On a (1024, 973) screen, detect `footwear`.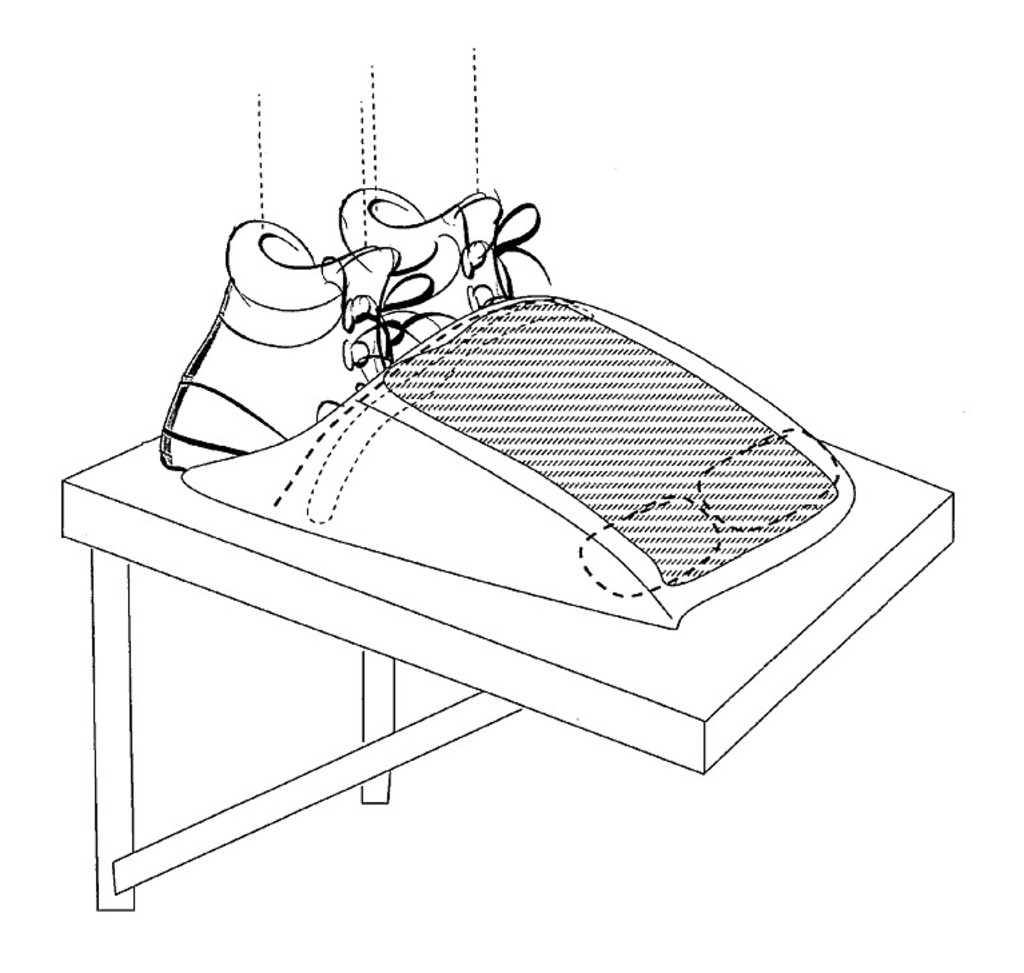
<bbox>335, 184, 553, 344</bbox>.
